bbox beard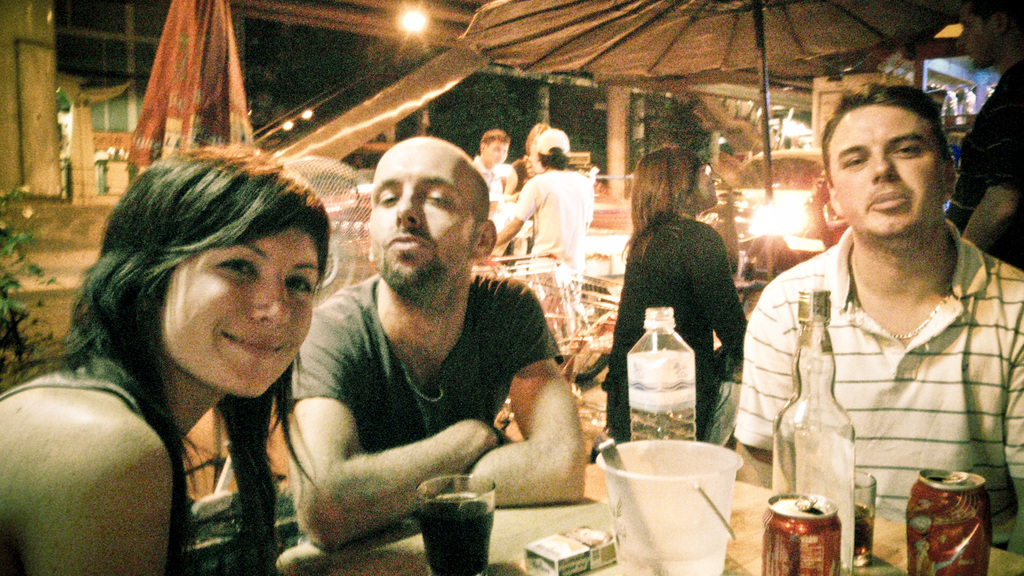
374,227,451,303
